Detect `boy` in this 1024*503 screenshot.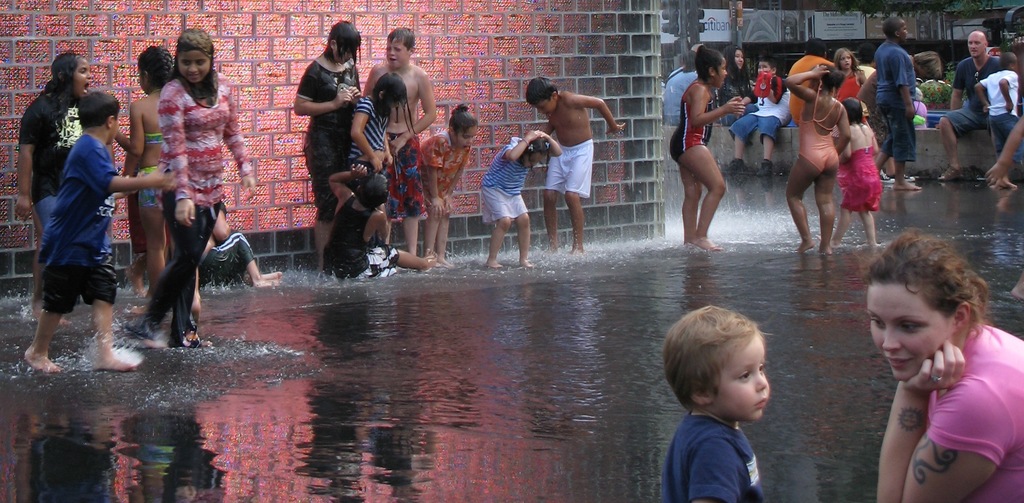
Detection: 537,79,635,254.
